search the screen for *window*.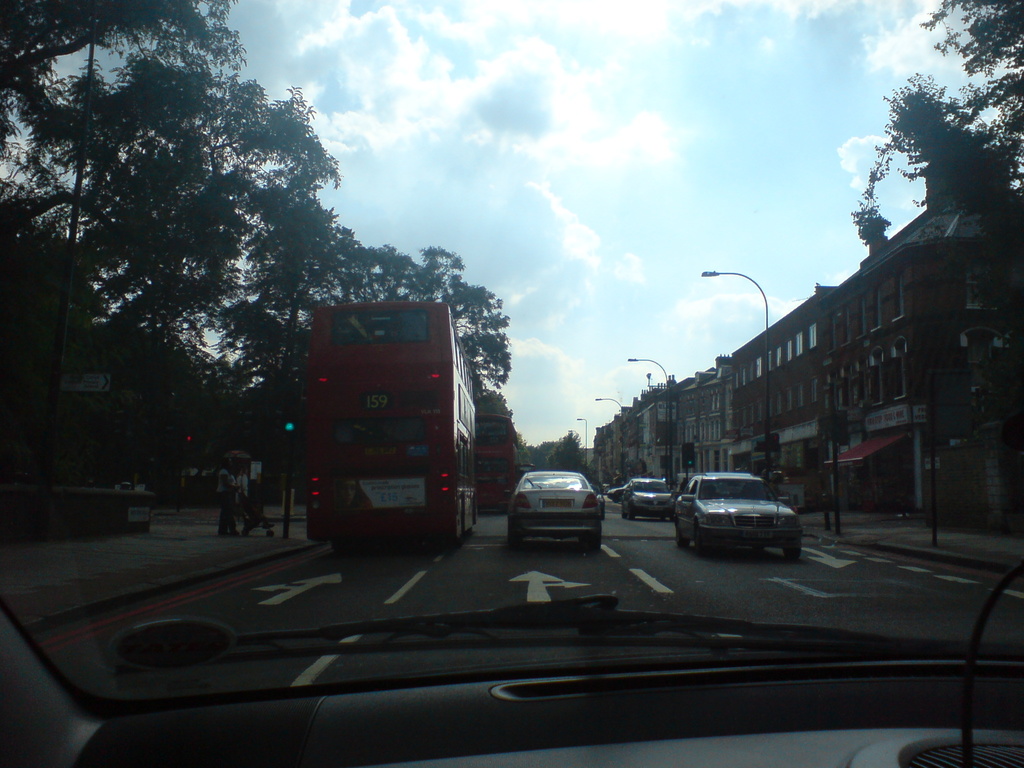
Found at box=[842, 308, 846, 343].
